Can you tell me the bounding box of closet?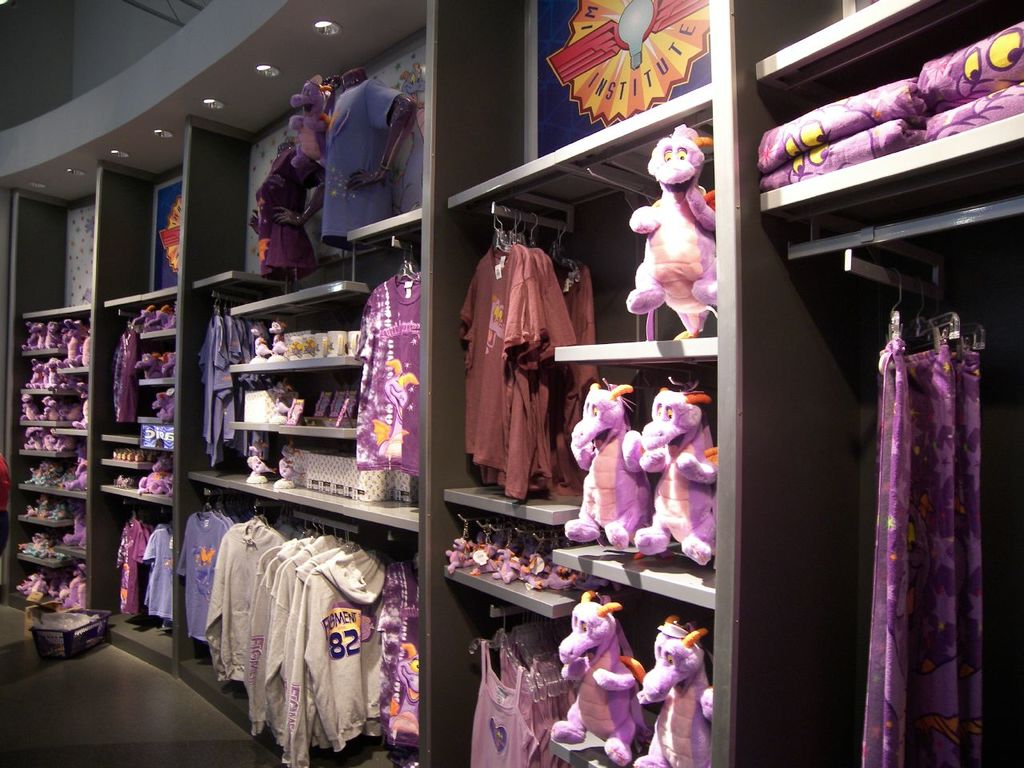
BBox(253, 74, 402, 282).
